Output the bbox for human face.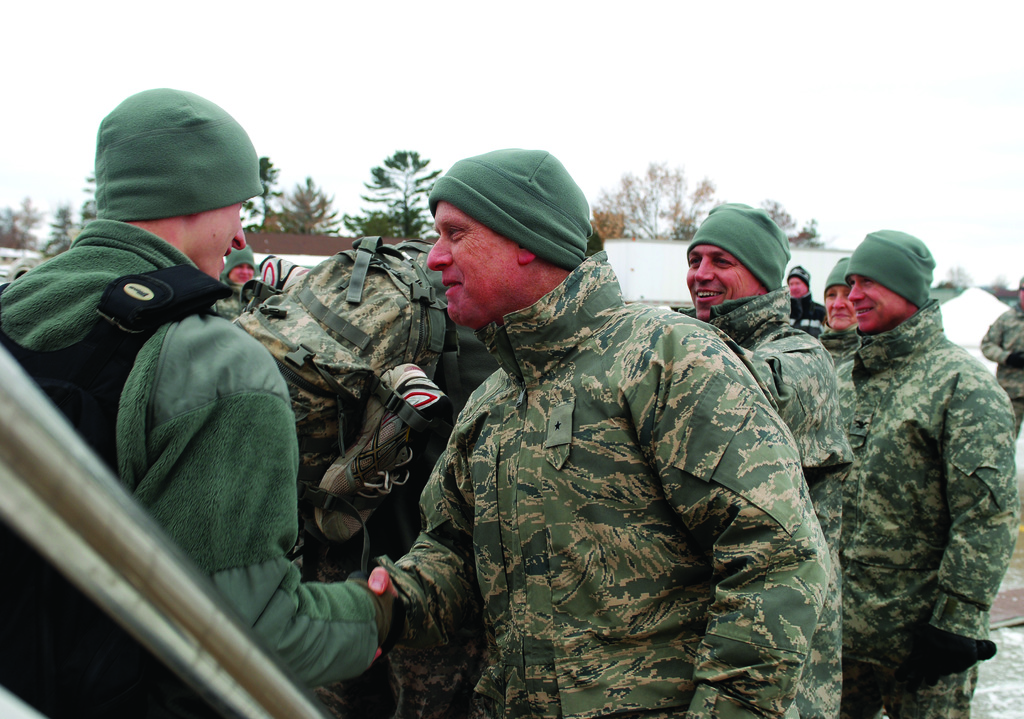
bbox=(191, 201, 245, 284).
